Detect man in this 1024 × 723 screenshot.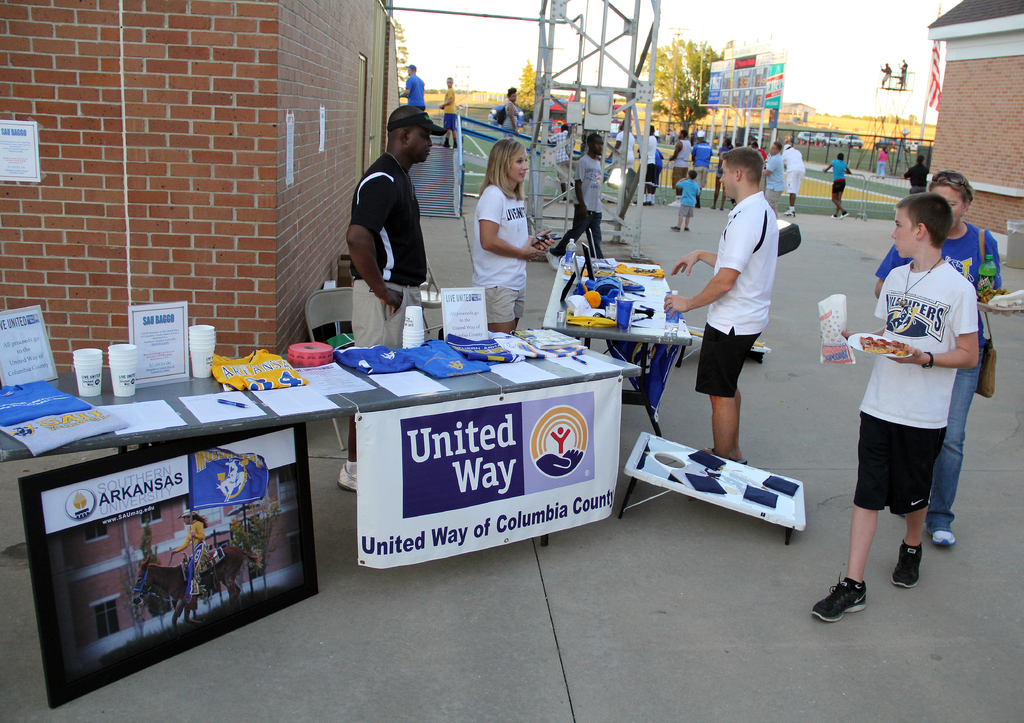
Detection: pyautogui.locateOnScreen(662, 142, 802, 492).
